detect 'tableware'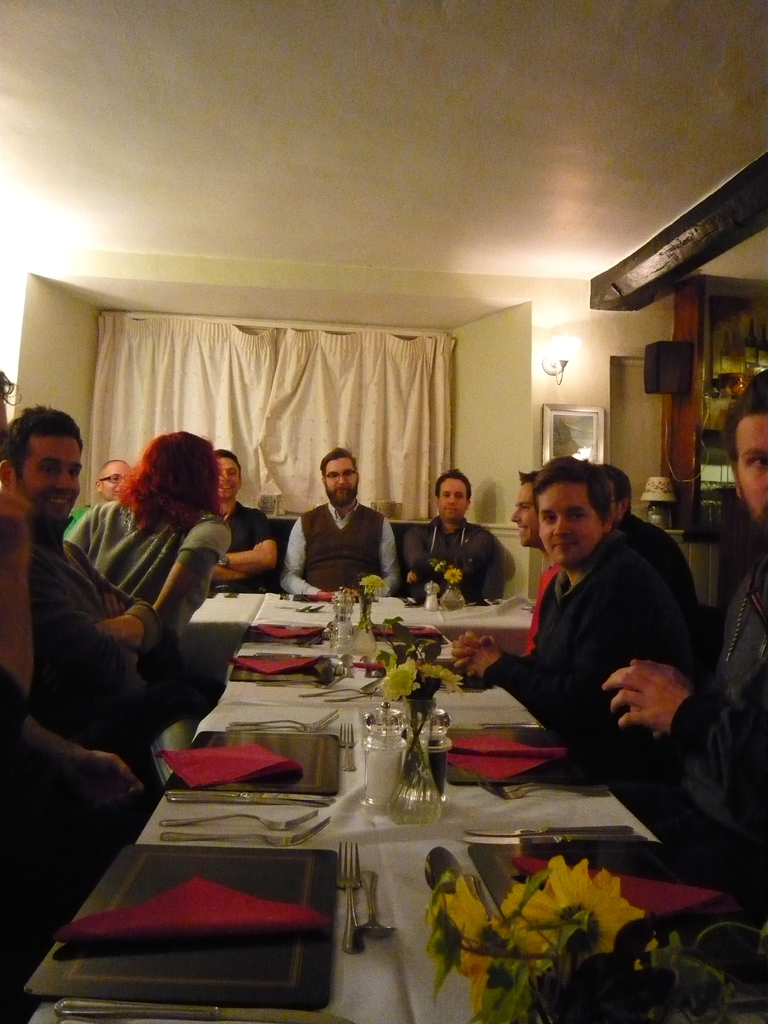
[left=303, top=680, right=383, bottom=696]
